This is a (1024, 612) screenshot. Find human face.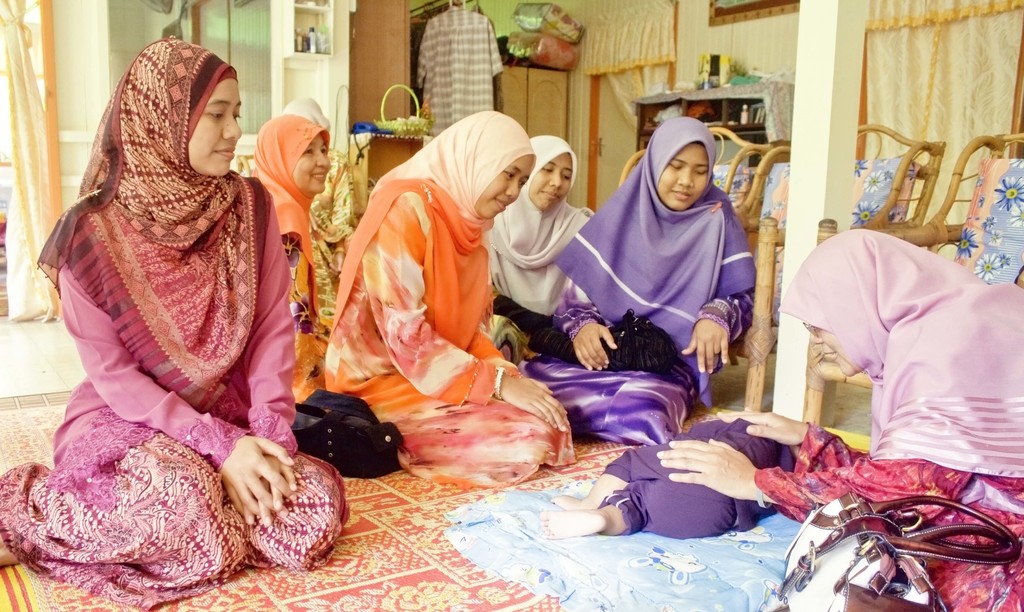
Bounding box: [182,80,241,175].
